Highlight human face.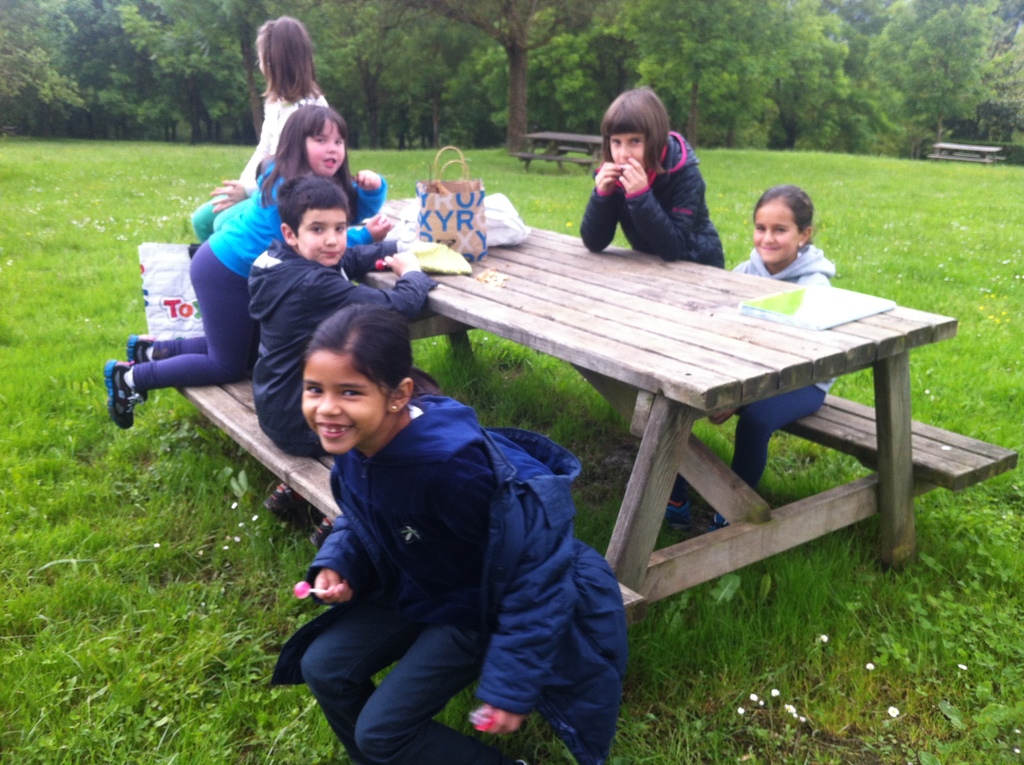
Highlighted region: bbox=[304, 117, 349, 177].
